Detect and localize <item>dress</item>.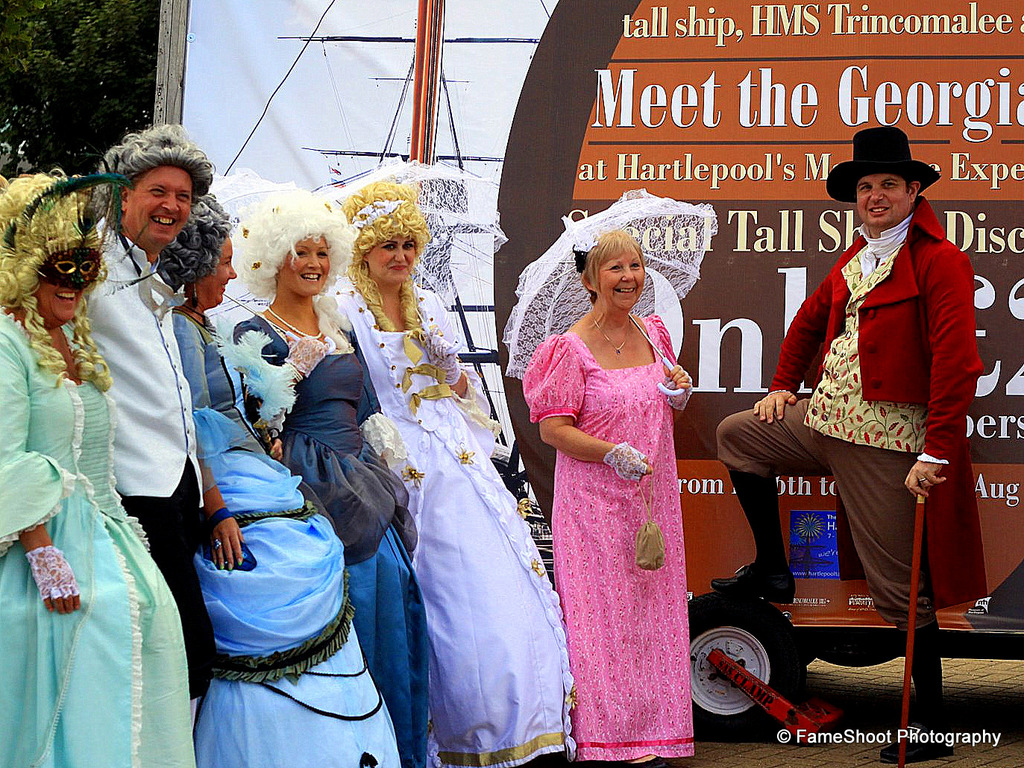
Localized at (left=175, top=305, right=405, bottom=767).
